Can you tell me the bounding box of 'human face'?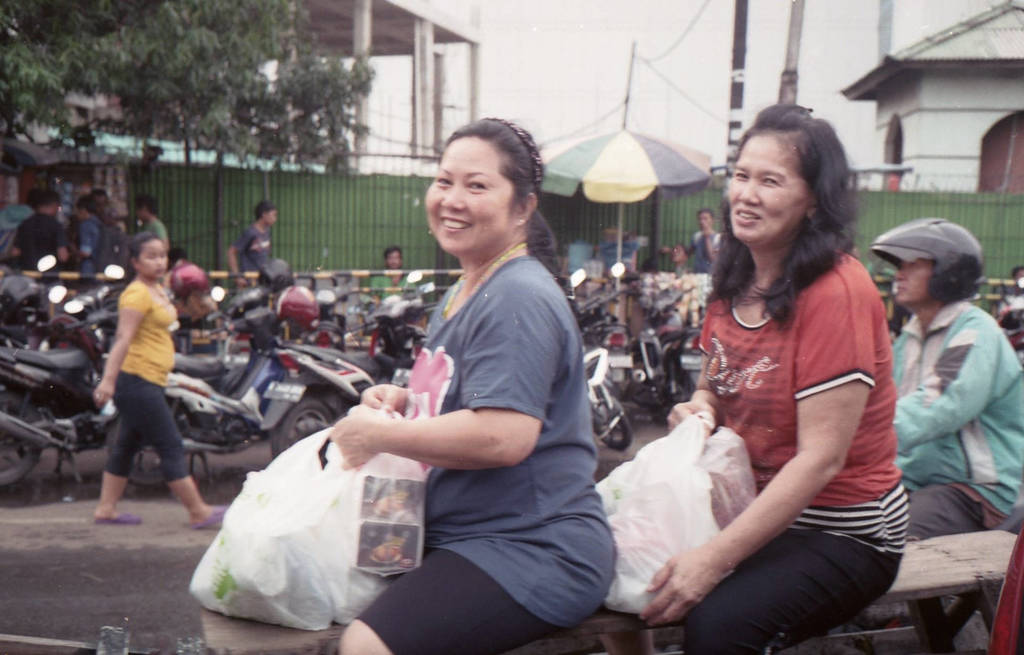
BBox(895, 255, 931, 303).
